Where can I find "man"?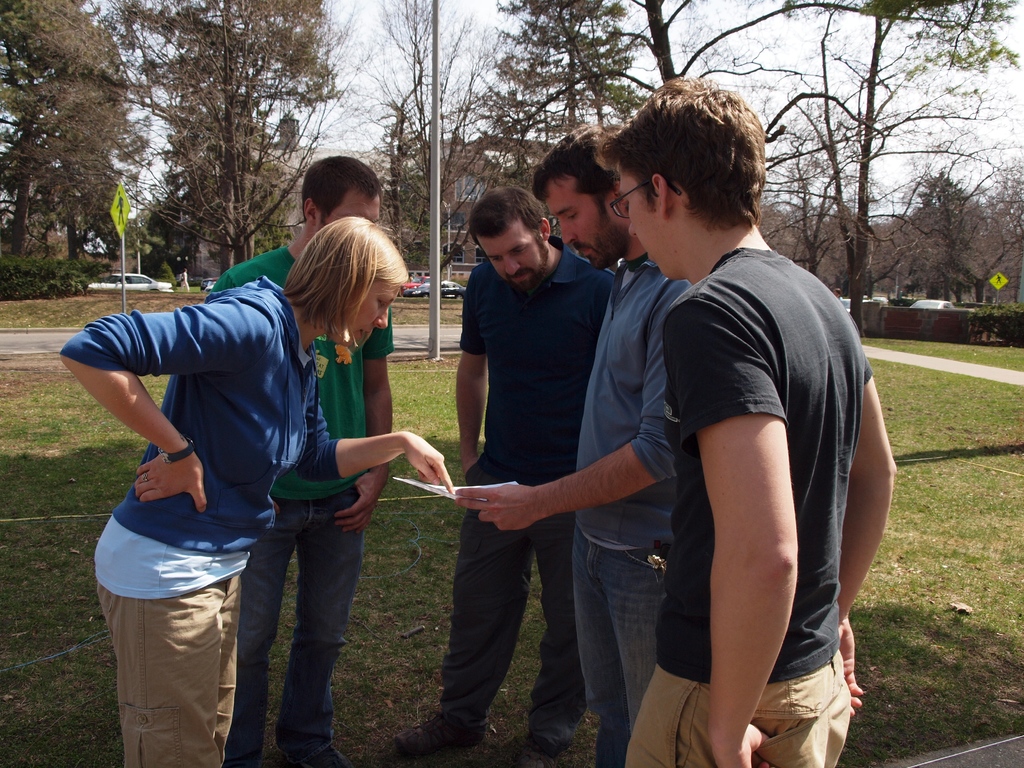
You can find it at detection(456, 122, 680, 767).
